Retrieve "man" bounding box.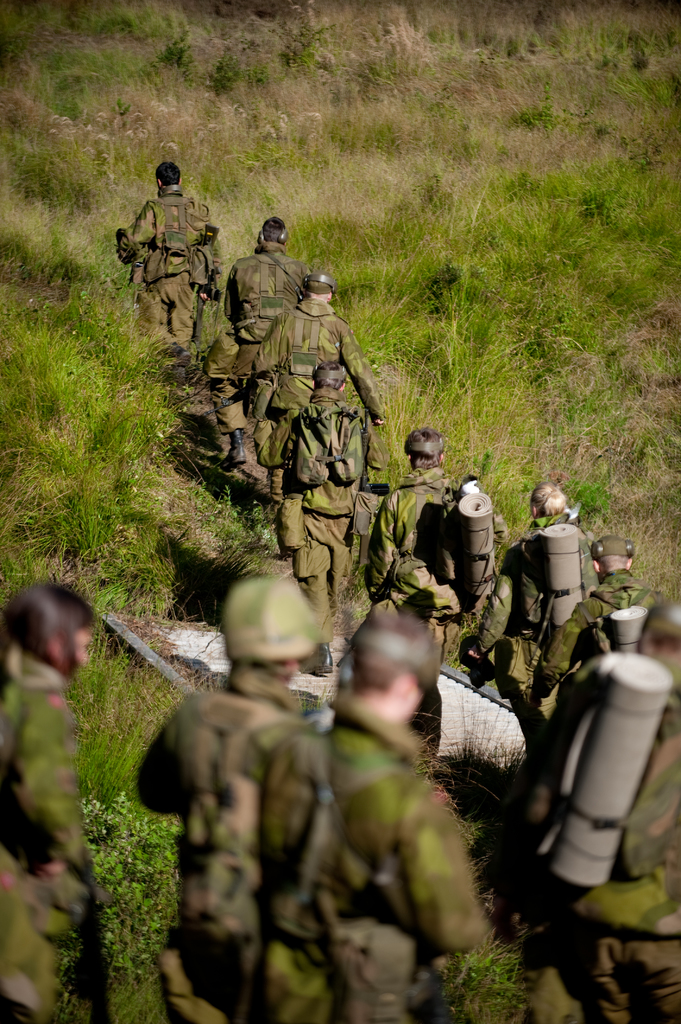
Bounding box: 113 159 230 381.
